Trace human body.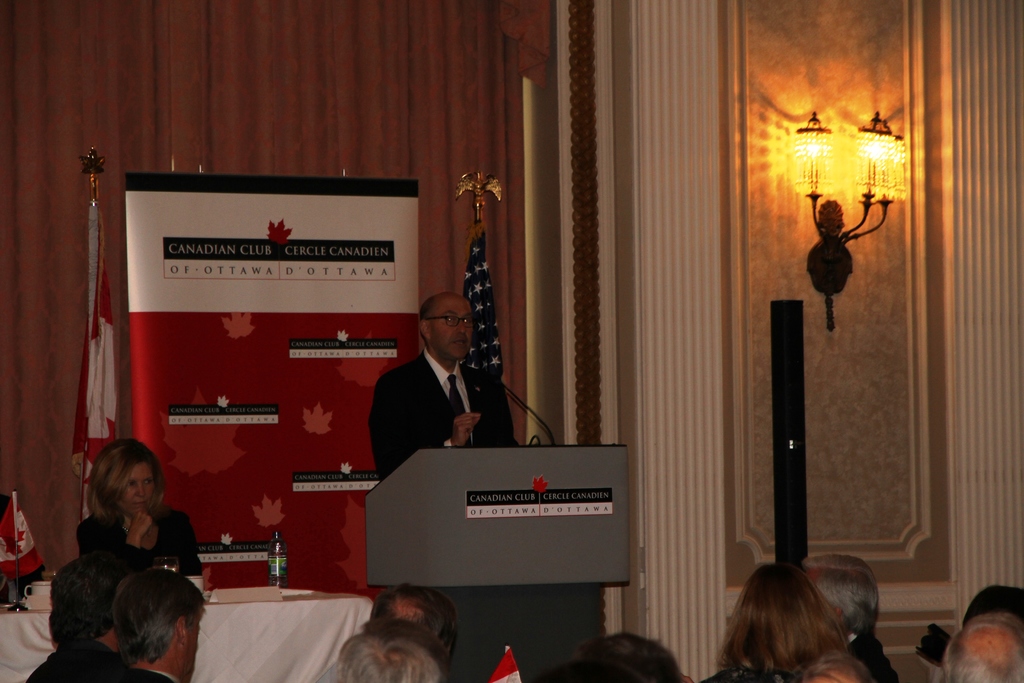
Traced to bbox(61, 447, 194, 623).
